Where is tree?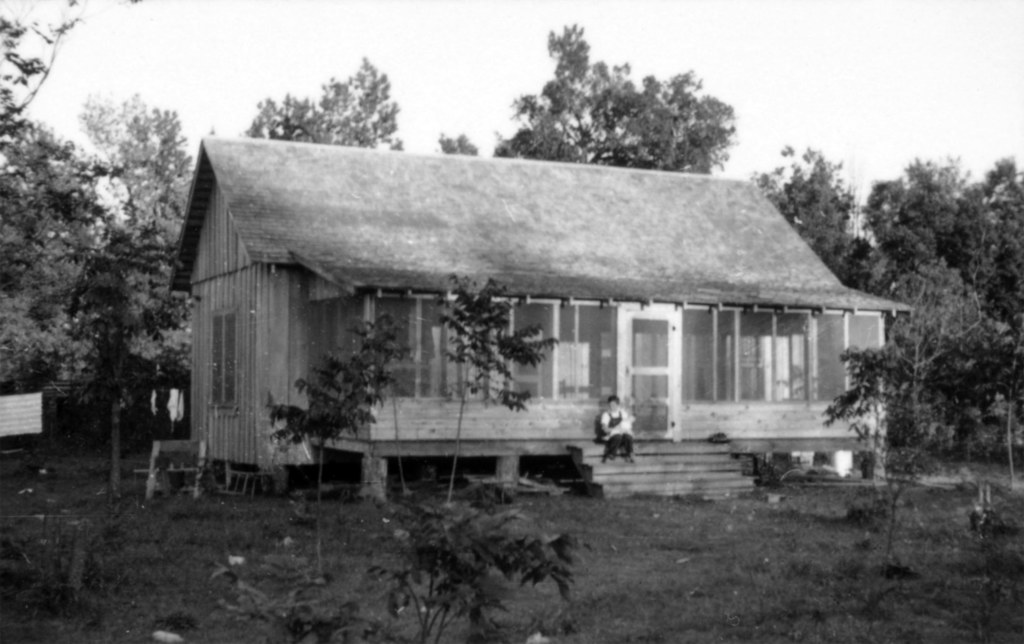
[437, 277, 575, 504].
